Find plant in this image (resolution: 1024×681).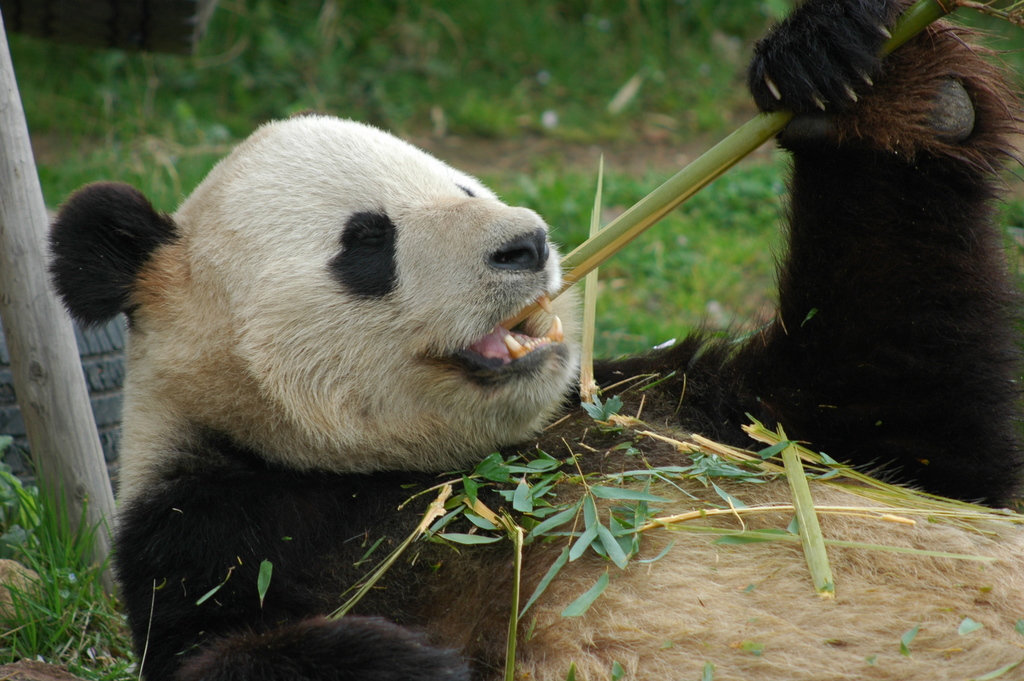
rect(4, 466, 121, 675).
